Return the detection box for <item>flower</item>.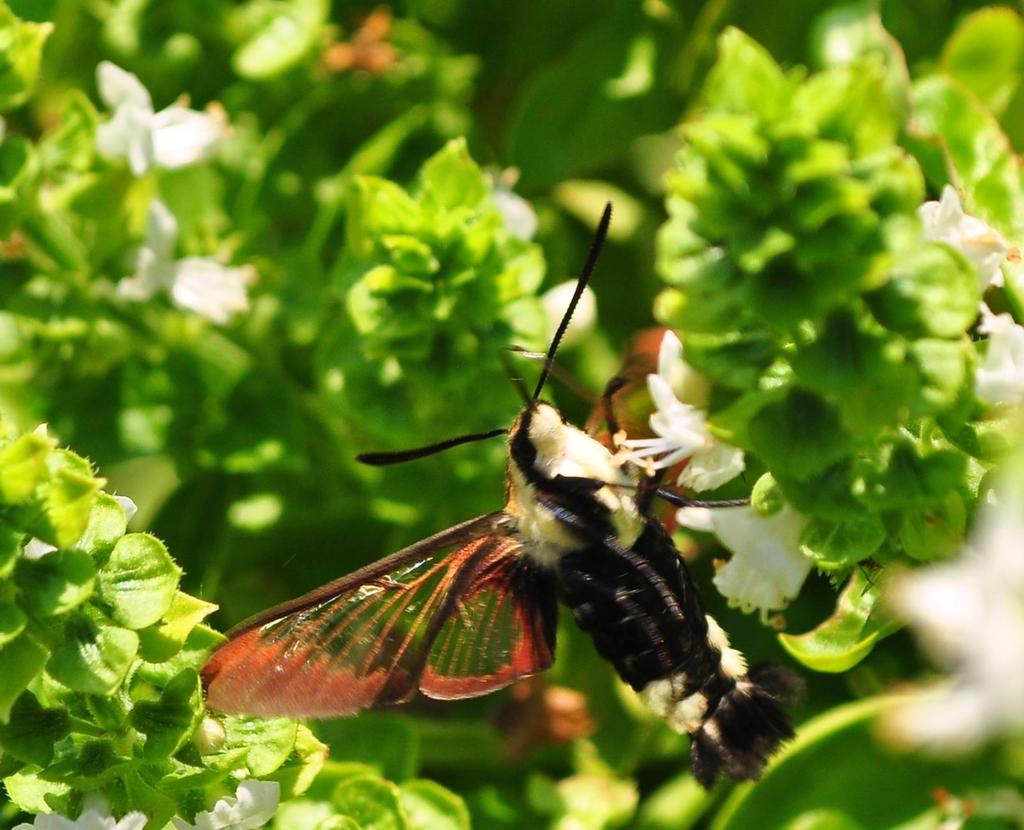
rect(74, 52, 215, 175).
